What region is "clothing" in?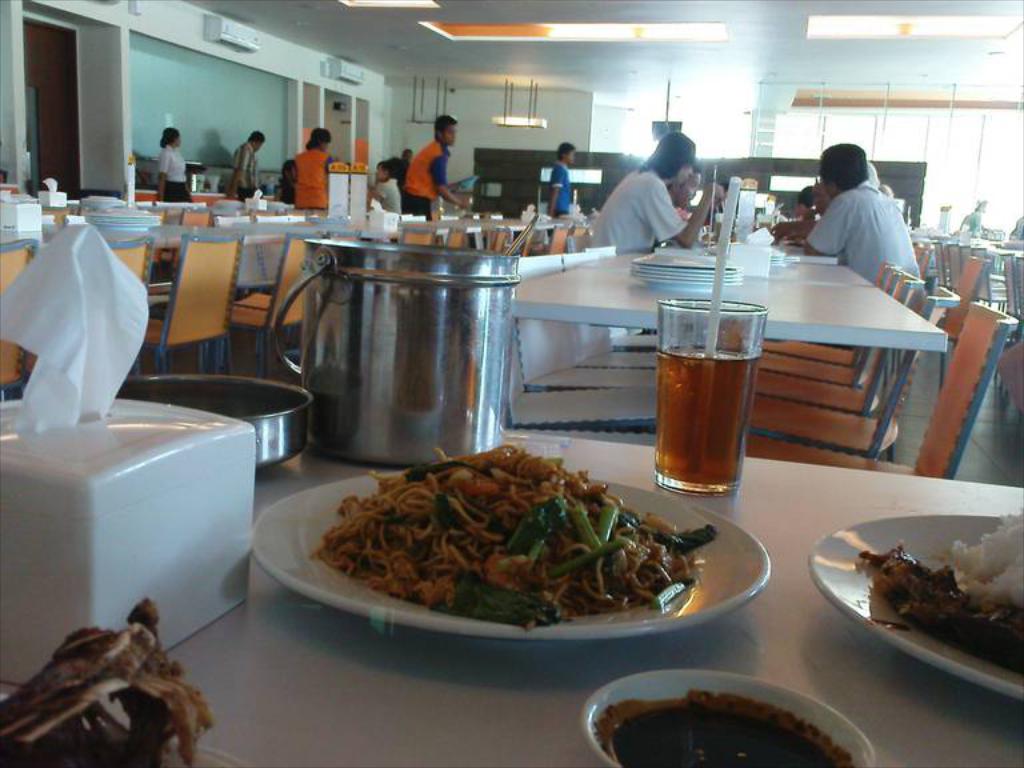
(x1=289, y1=147, x2=328, y2=209).
